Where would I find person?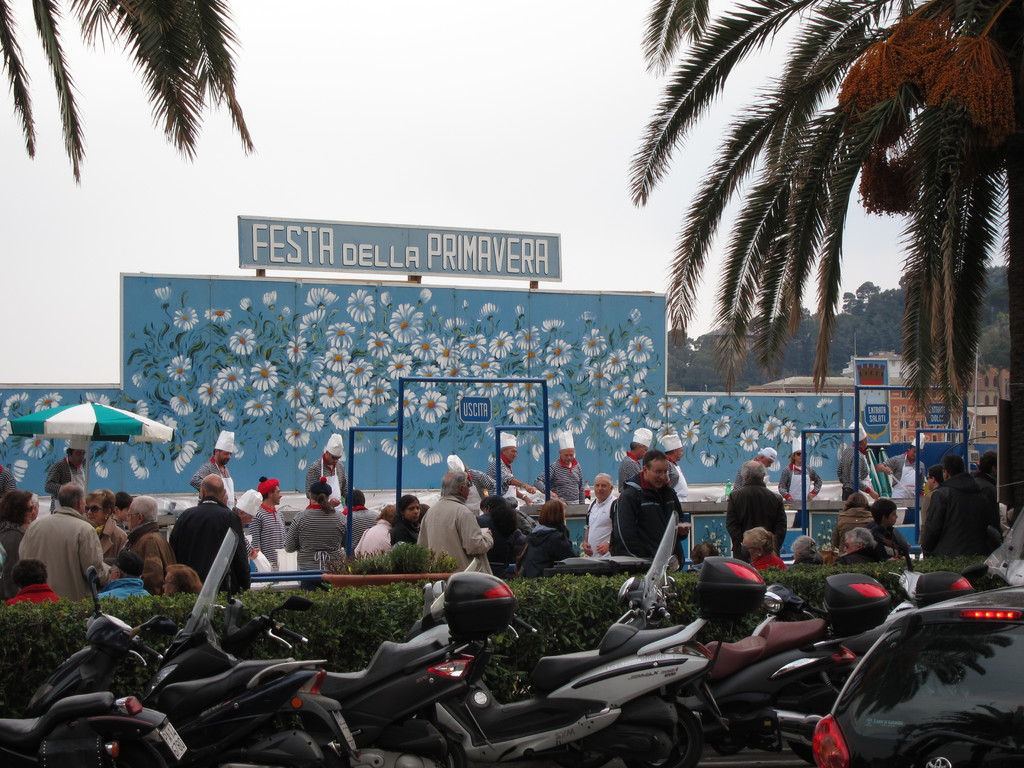
At select_region(3, 556, 63, 607).
